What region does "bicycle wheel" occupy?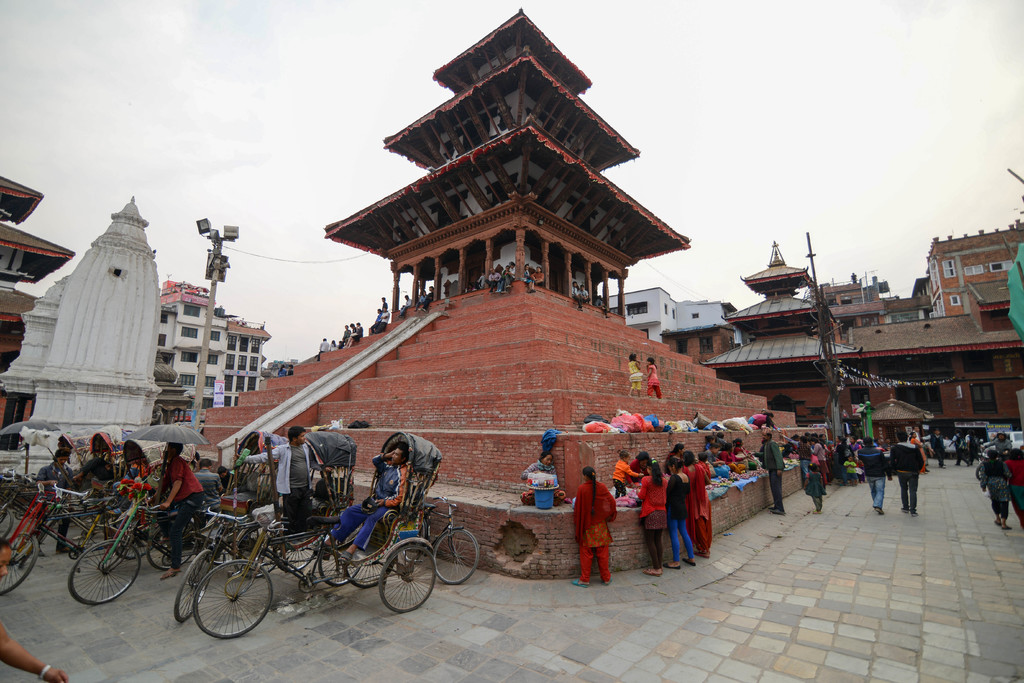
bbox(341, 541, 390, 588).
